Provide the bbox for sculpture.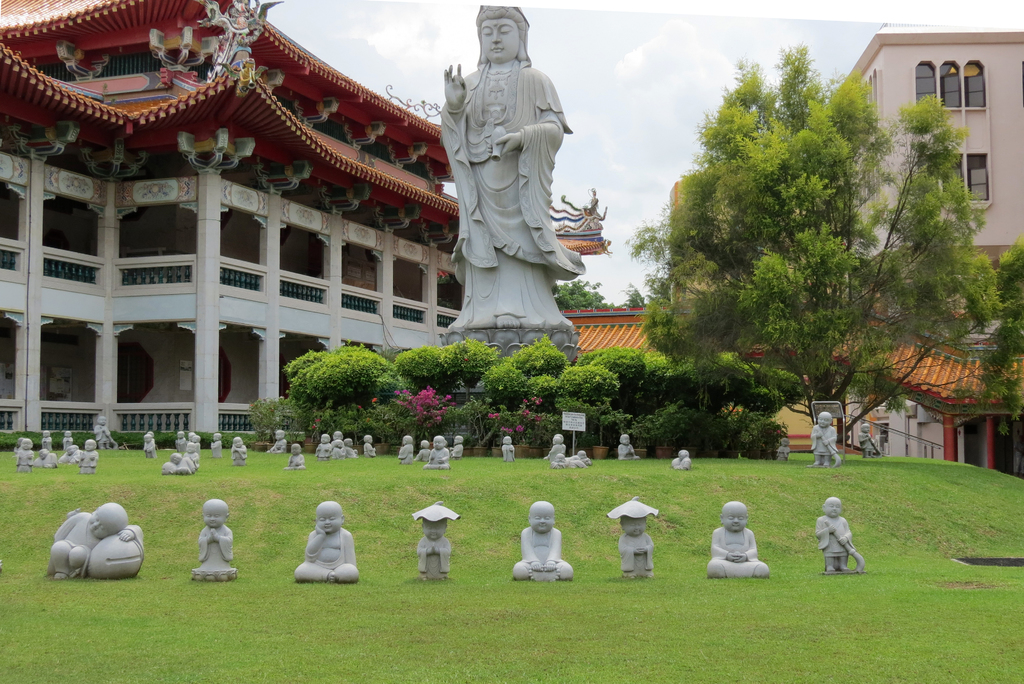
{"x1": 617, "y1": 432, "x2": 644, "y2": 461}.
